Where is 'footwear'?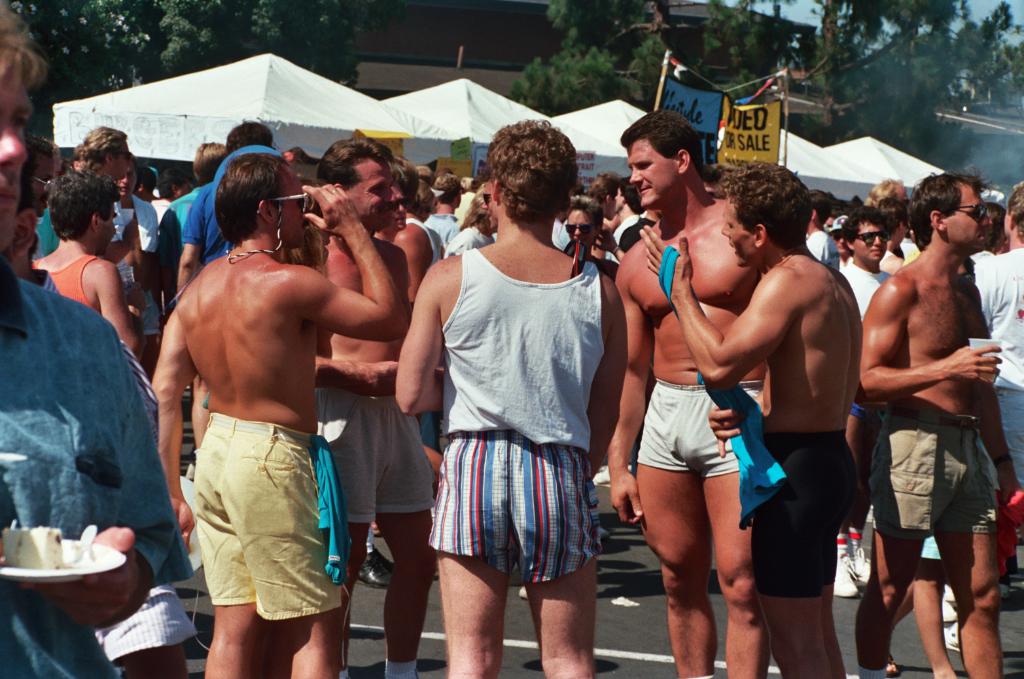
{"x1": 852, "y1": 547, "x2": 872, "y2": 588}.
